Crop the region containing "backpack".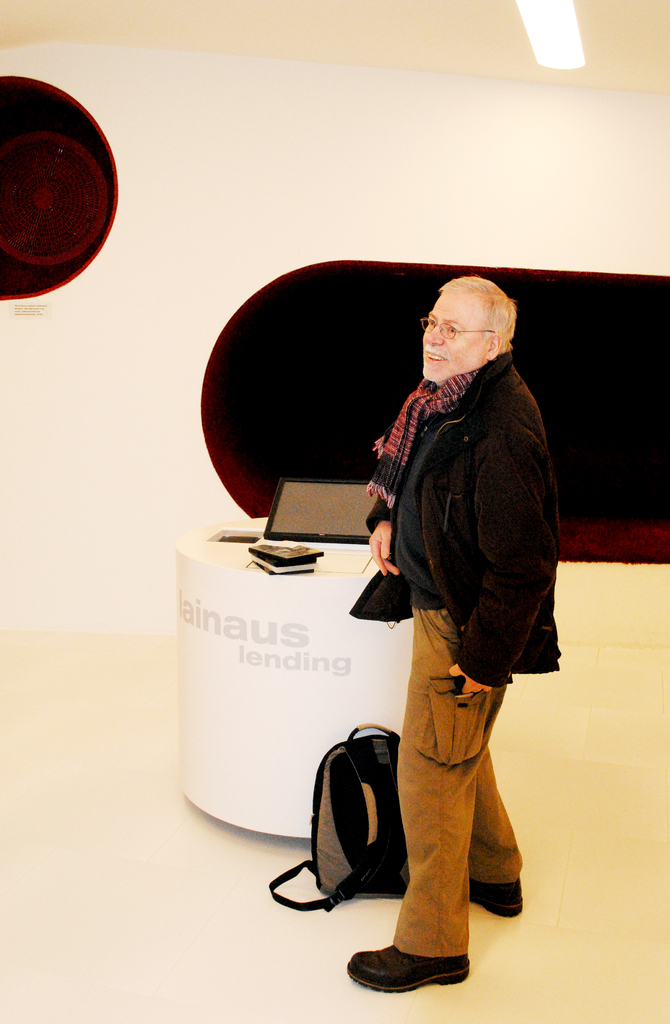
Crop region: [266,720,411,911].
